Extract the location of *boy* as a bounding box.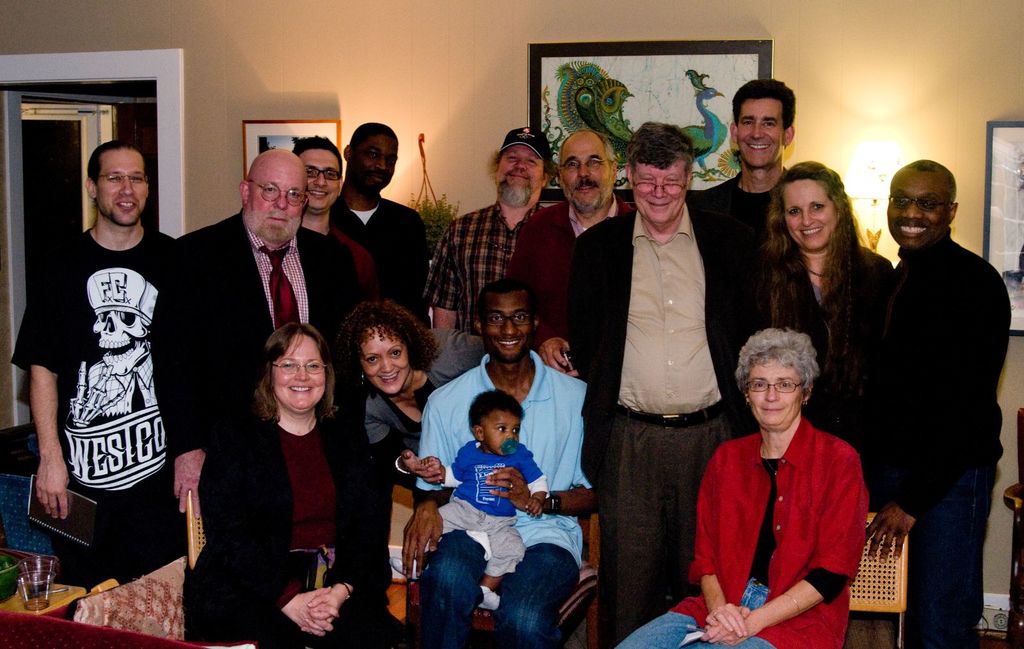
pyautogui.locateOnScreen(388, 387, 550, 611).
